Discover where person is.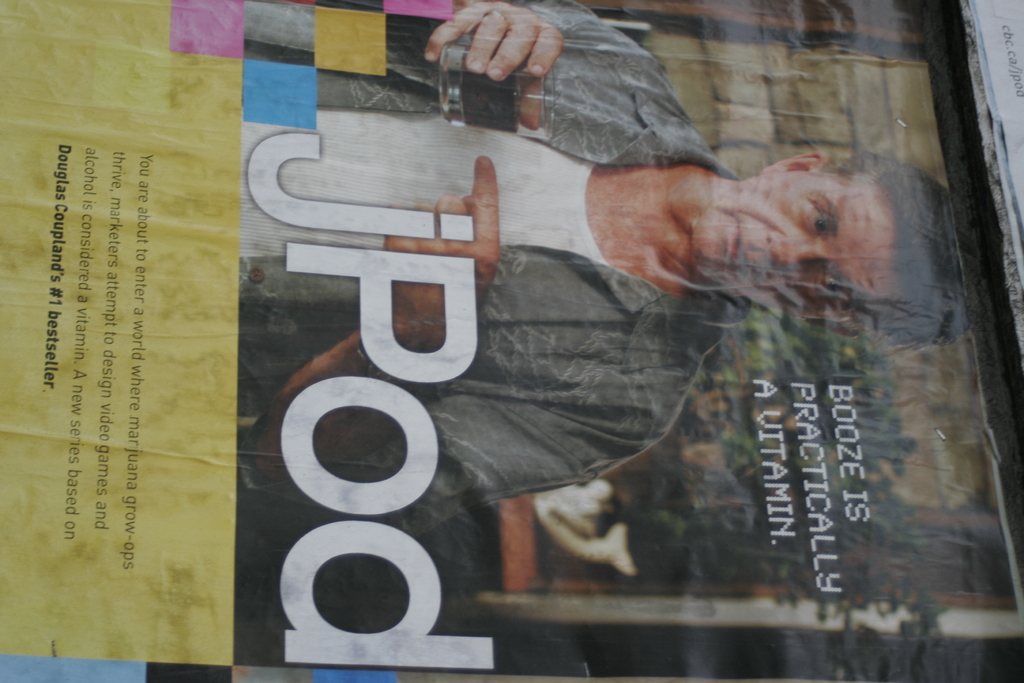
Discovered at box=[231, 0, 967, 548].
